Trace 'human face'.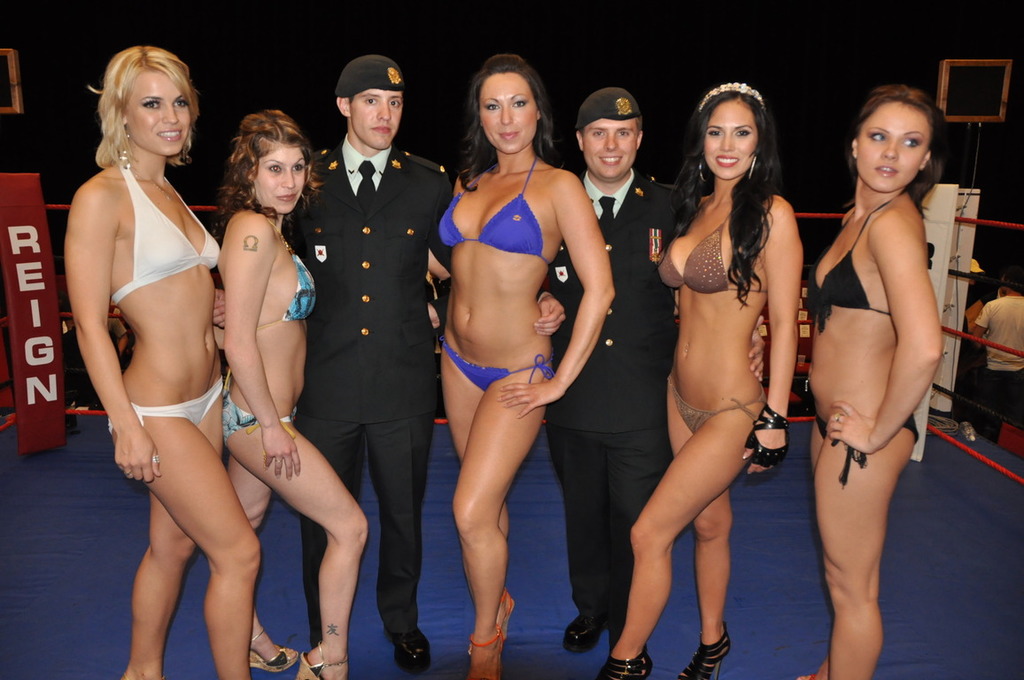
Traced to locate(586, 119, 636, 174).
